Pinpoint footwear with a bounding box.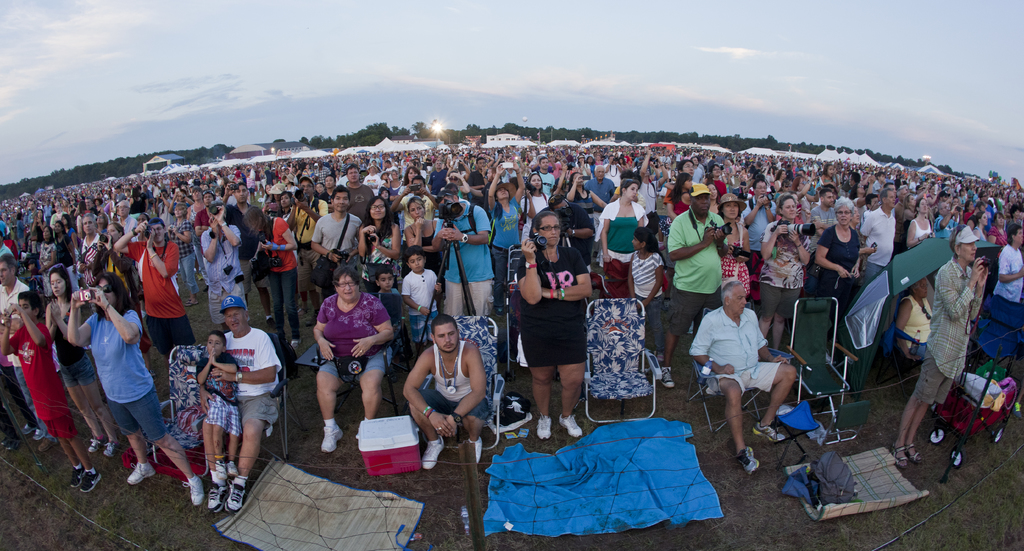
box(19, 424, 31, 434).
